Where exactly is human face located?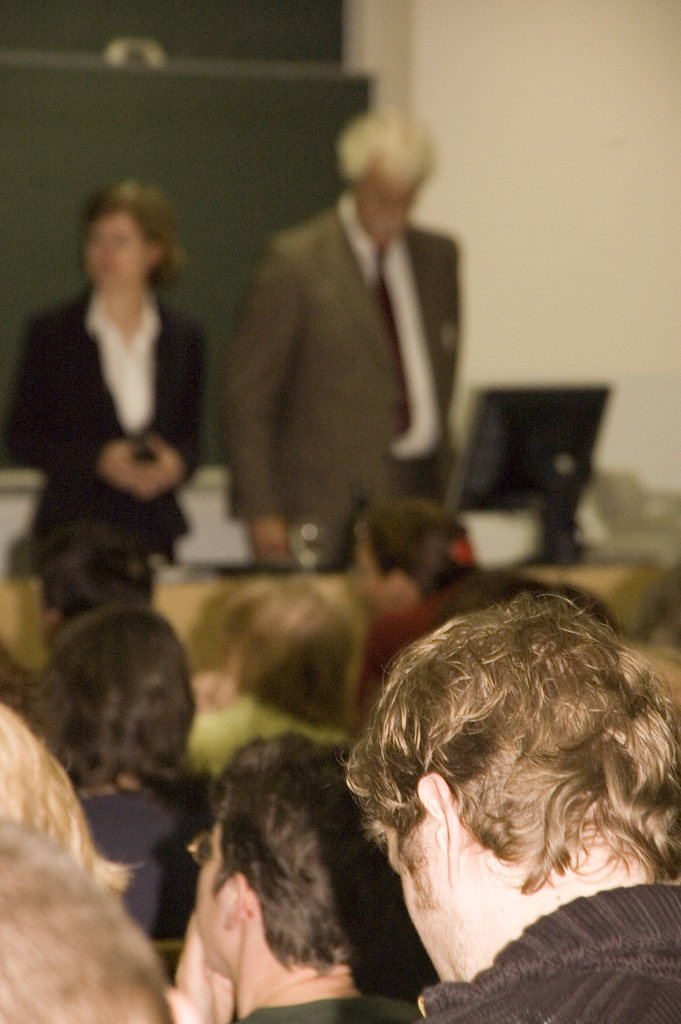
Its bounding box is [78,202,145,298].
